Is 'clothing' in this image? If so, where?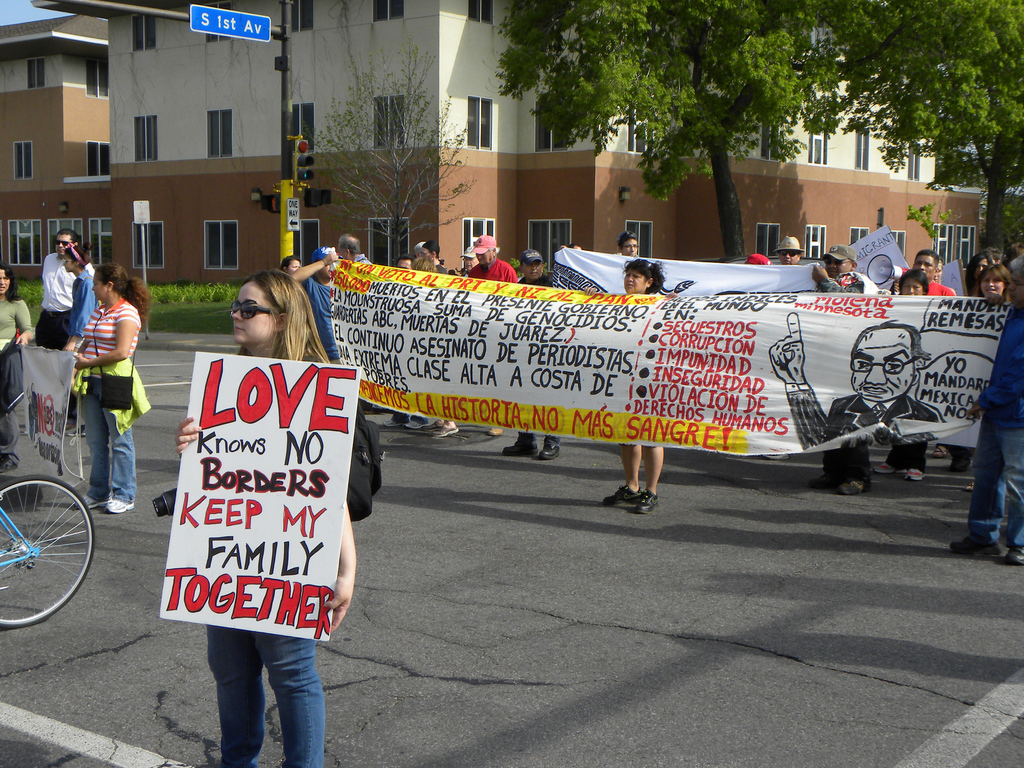
Yes, at bbox=[817, 271, 865, 297].
